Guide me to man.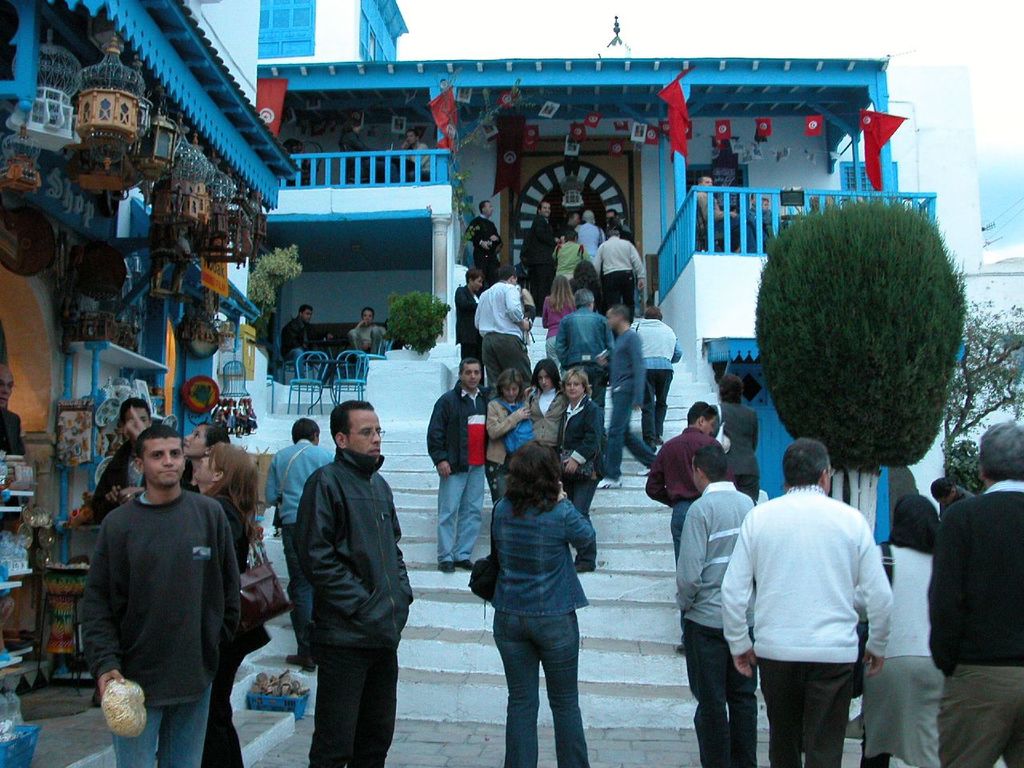
Guidance: 425/359/489/573.
